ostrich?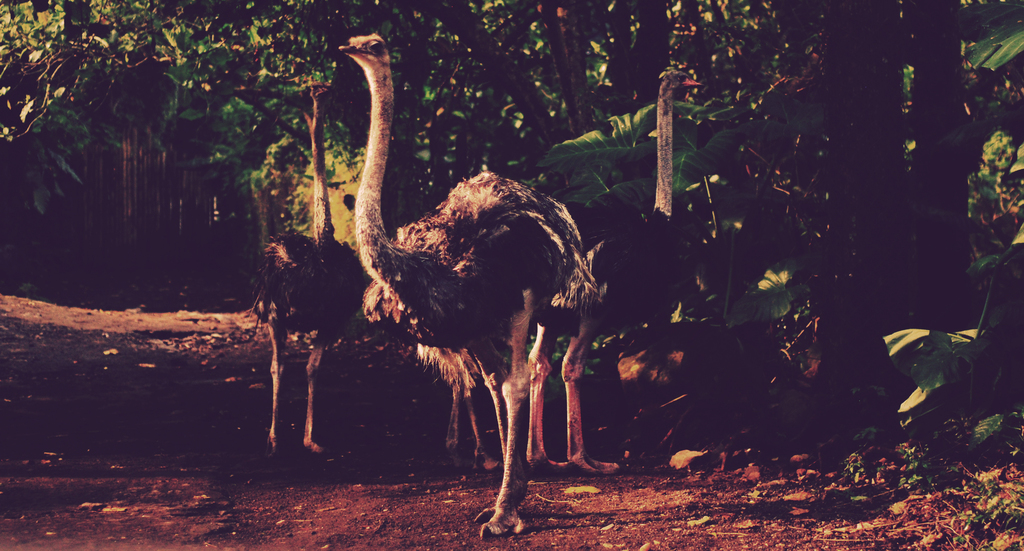
x1=332 y1=19 x2=582 y2=545
